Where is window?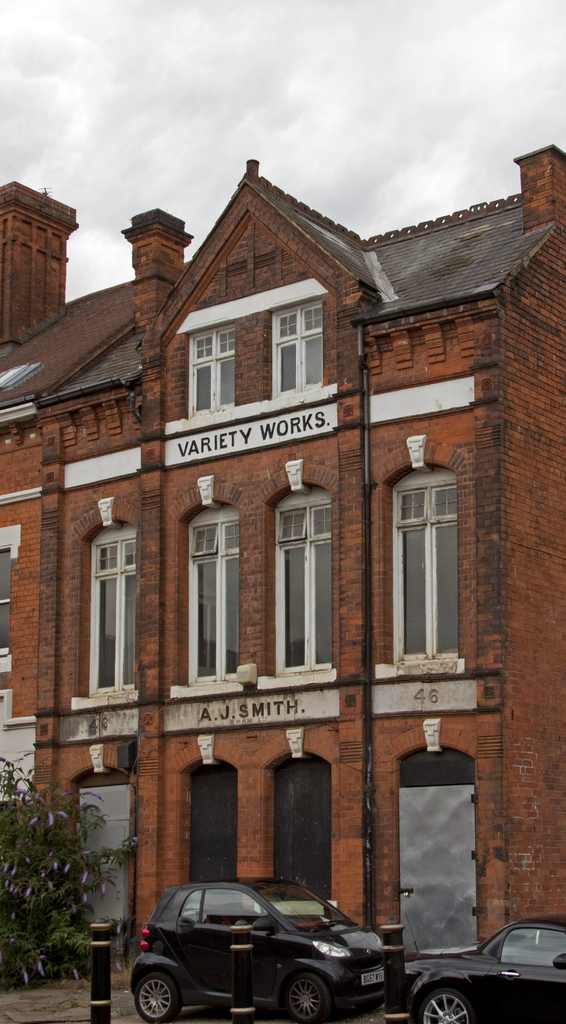
71, 524, 141, 710.
